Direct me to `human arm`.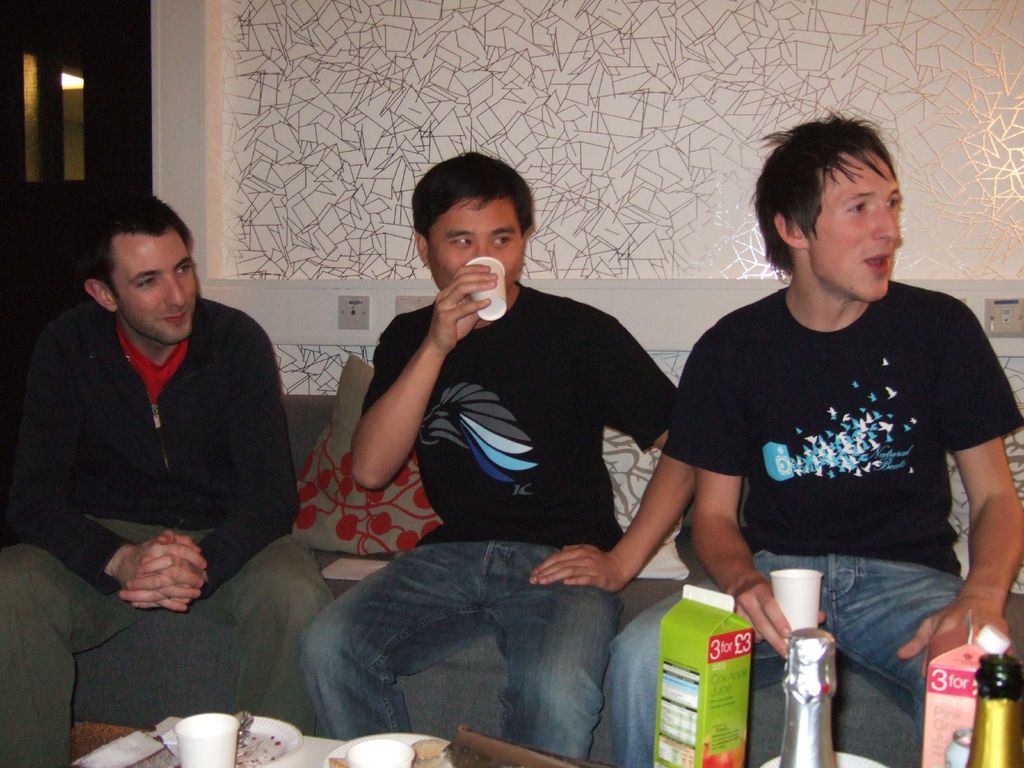
Direction: BBox(886, 298, 1023, 680).
